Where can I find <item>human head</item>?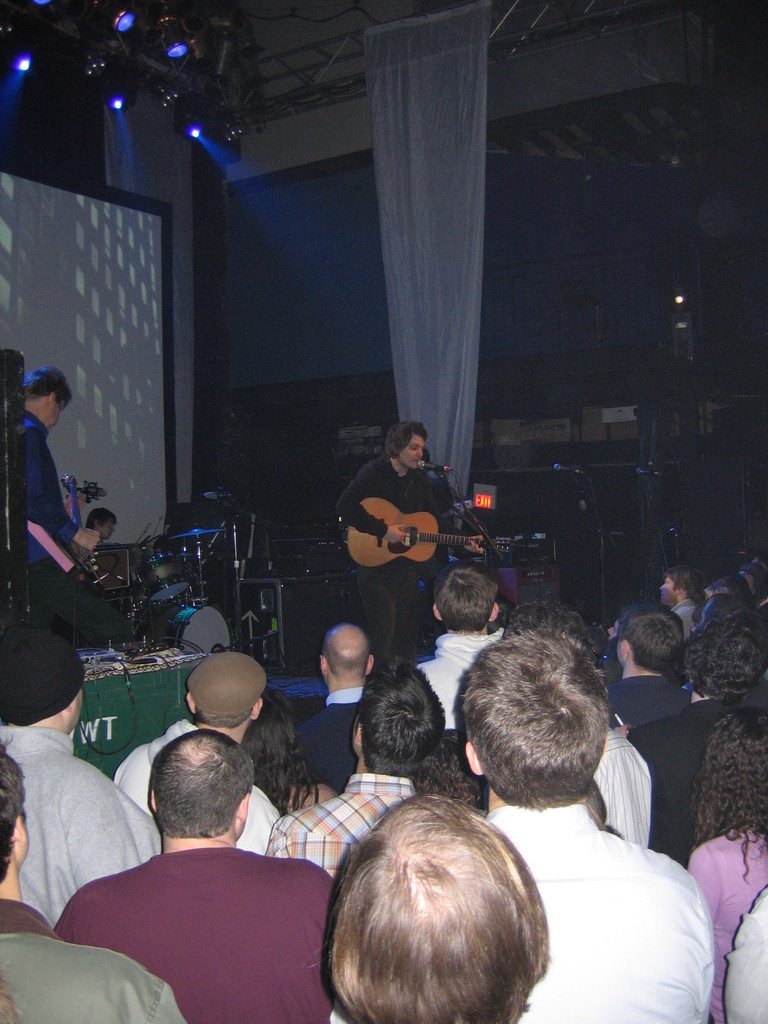
You can find it at rect(742, 561, 765, 593).
